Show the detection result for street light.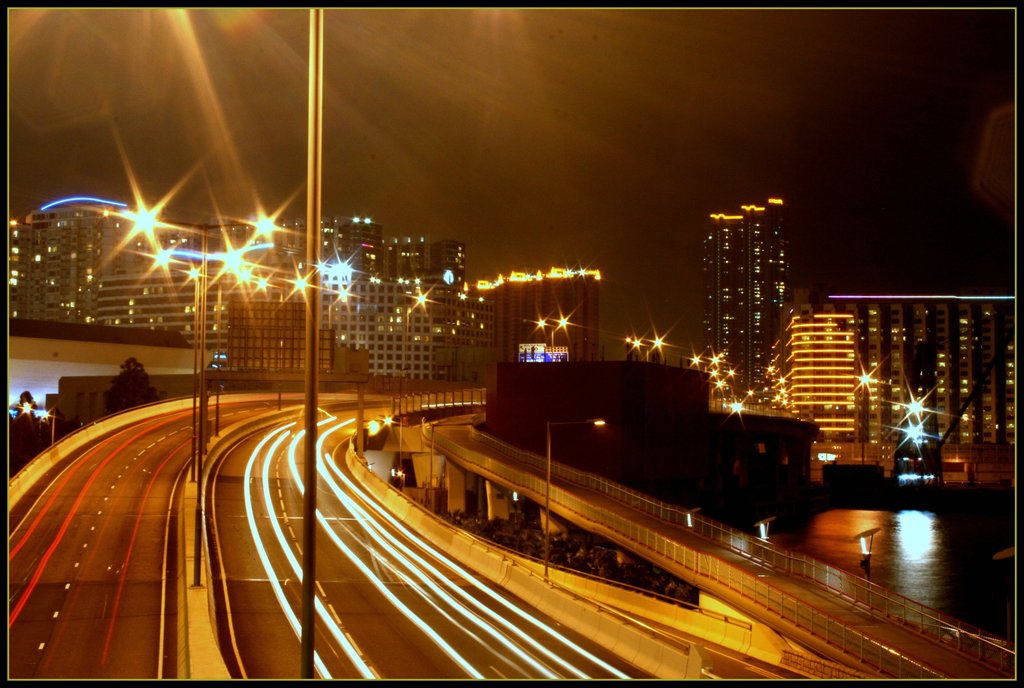
l=540, t=417, r=610, b=581.
